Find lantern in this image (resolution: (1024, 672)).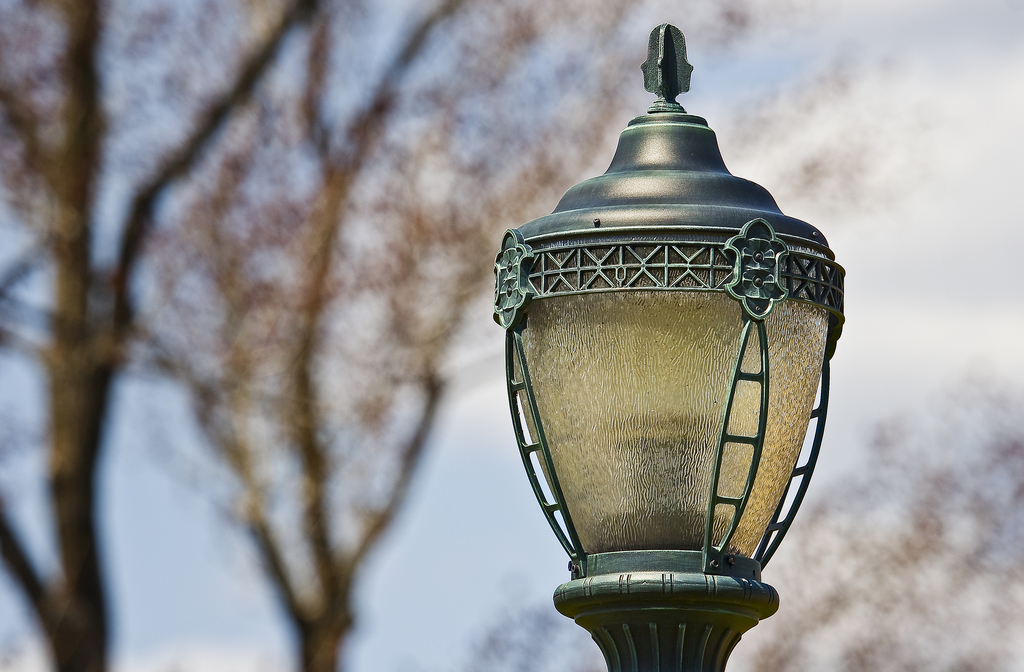
x1=492 y1=29 x2=850 y2=671.
